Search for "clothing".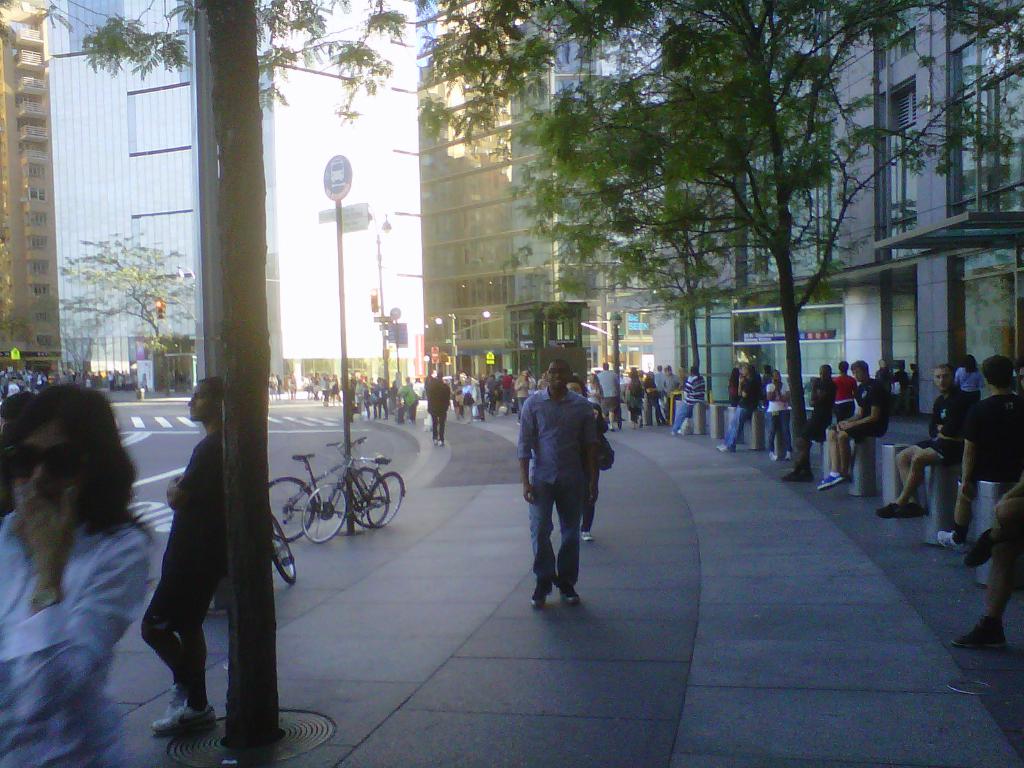
Found at {"x1": 763, "y1": 383, "x2": 795, "y2": 449}.
